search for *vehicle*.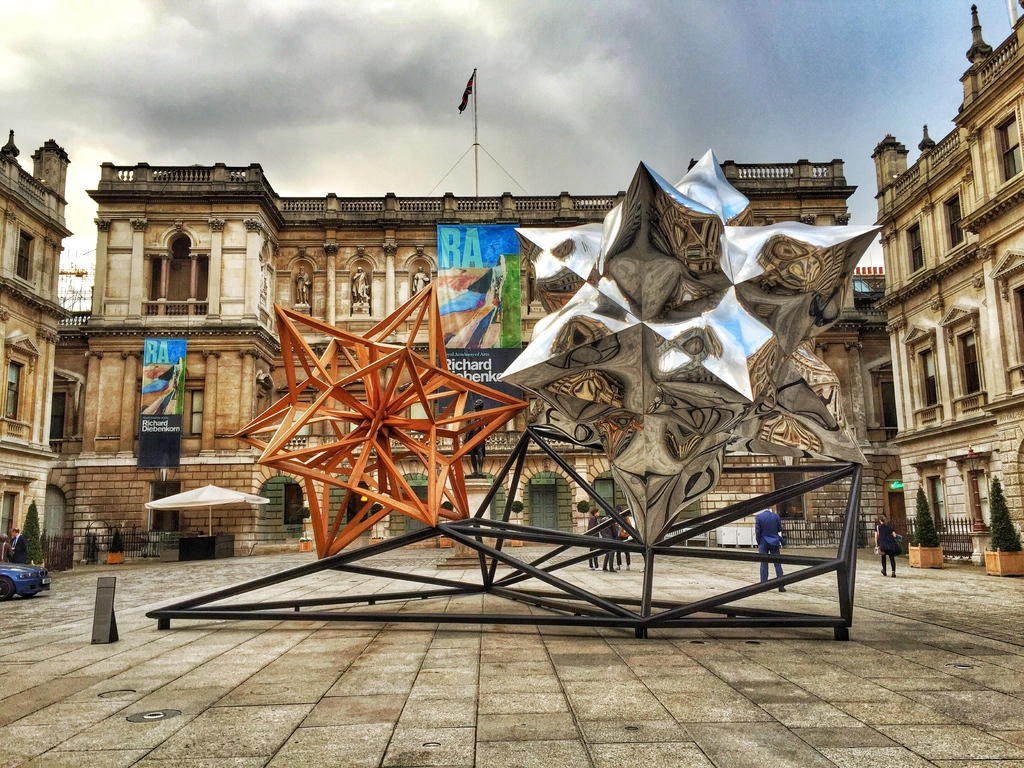
Found at 0, 561, 52, 600.
